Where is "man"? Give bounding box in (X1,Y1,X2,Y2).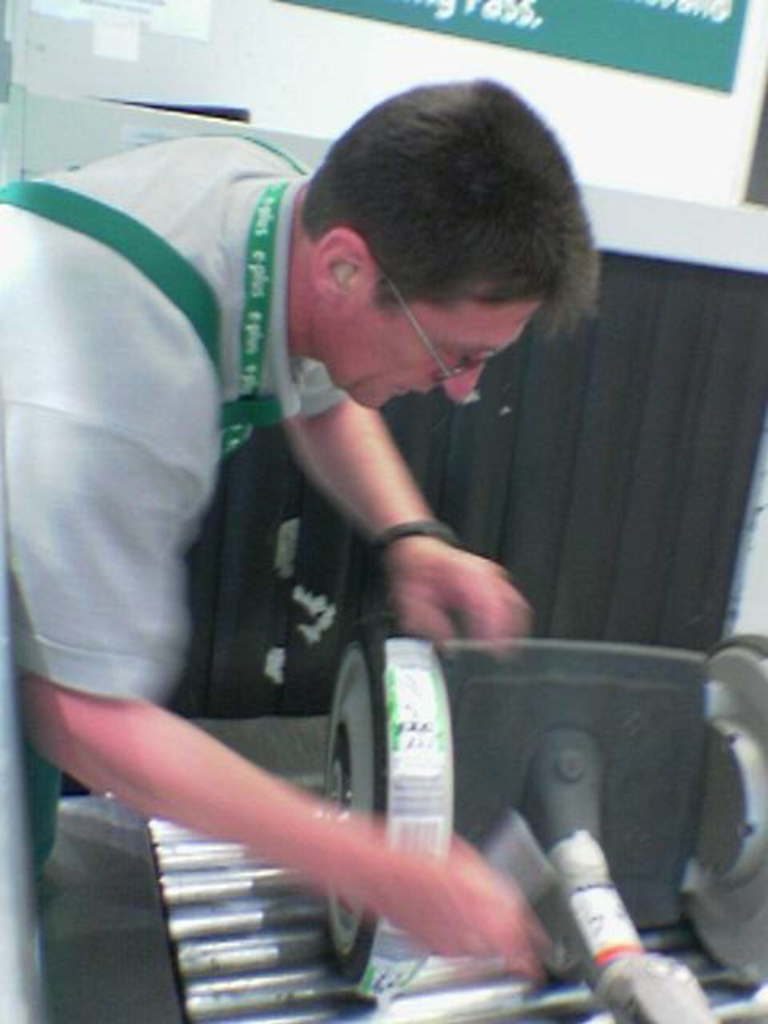
(0,75,606,1006).
